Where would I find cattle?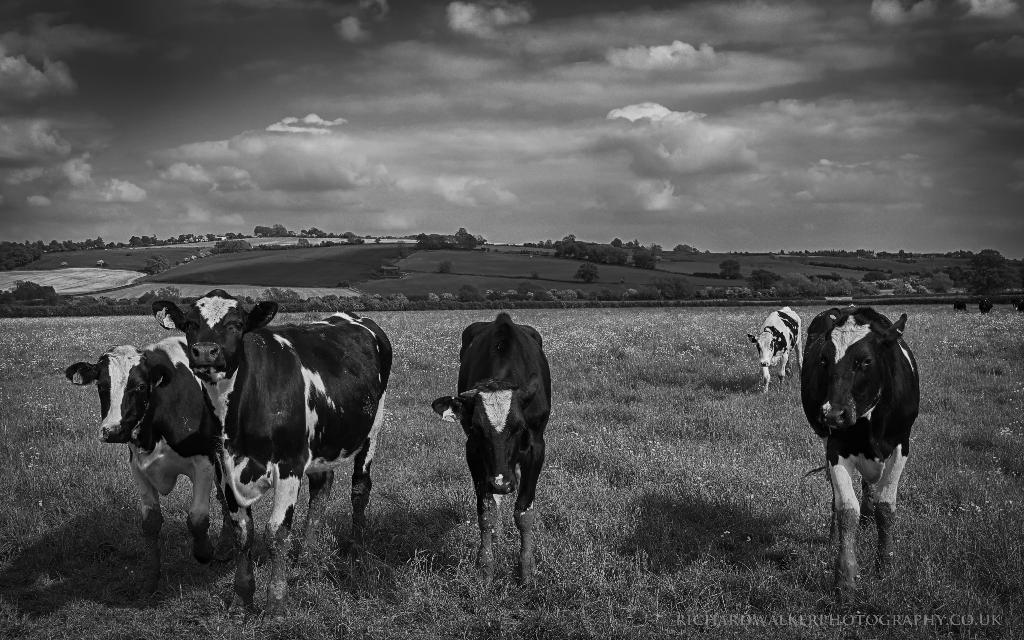
At (63,342,241,571).
